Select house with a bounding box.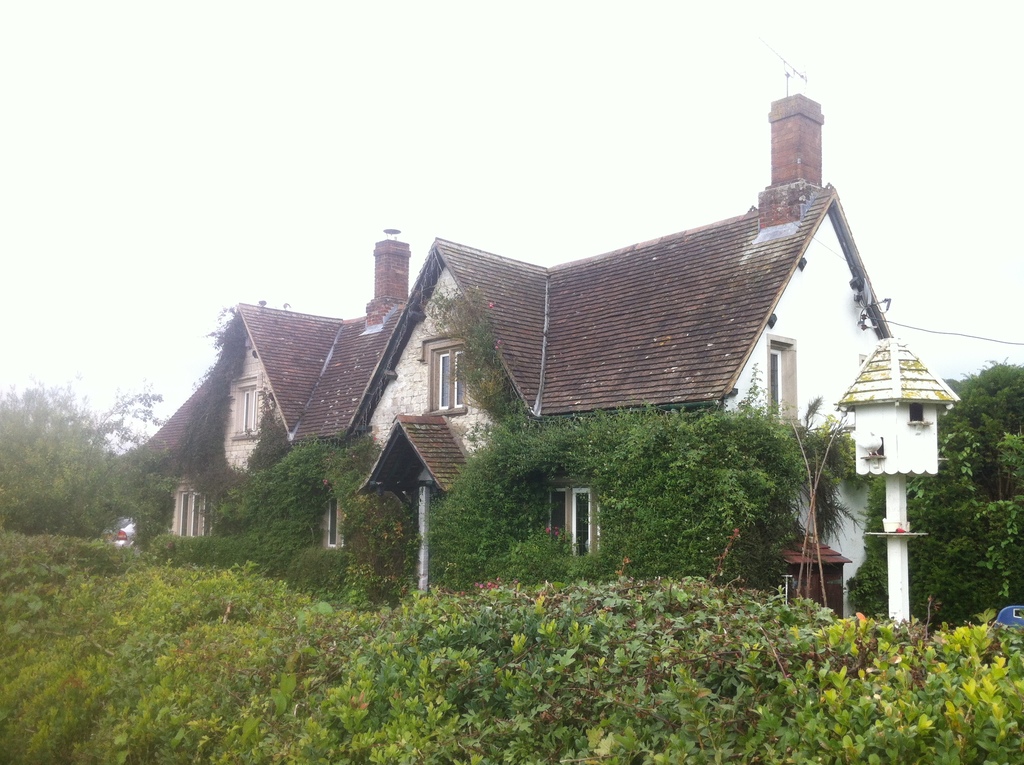
[left=117, top=38, right=897, bottom=620].
